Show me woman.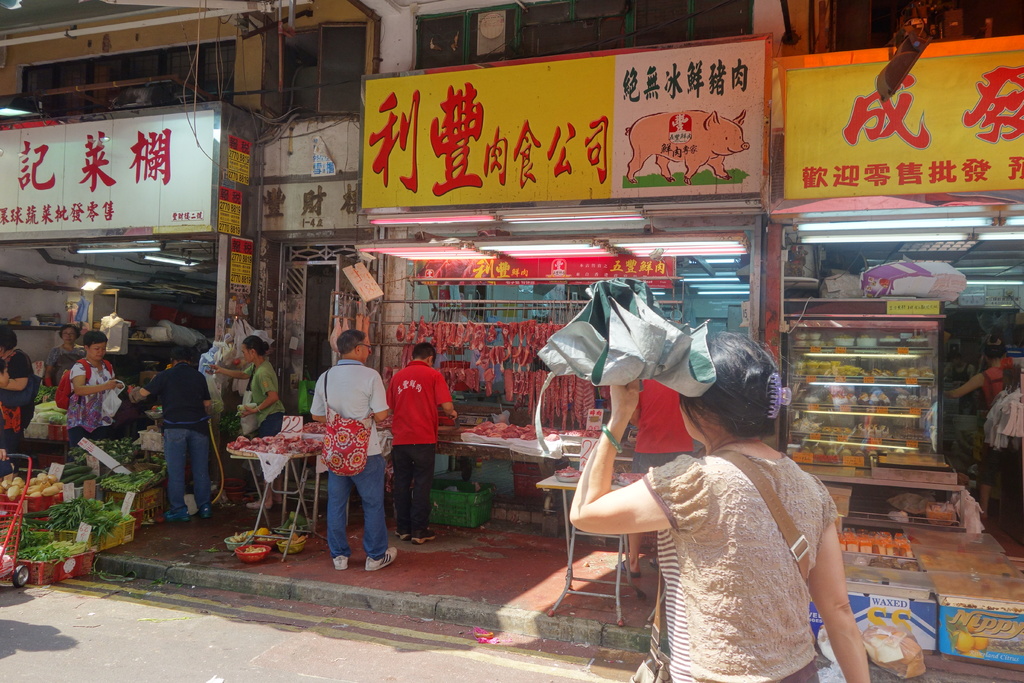
woman is here: Rect(943, 336, 1023, 522).
